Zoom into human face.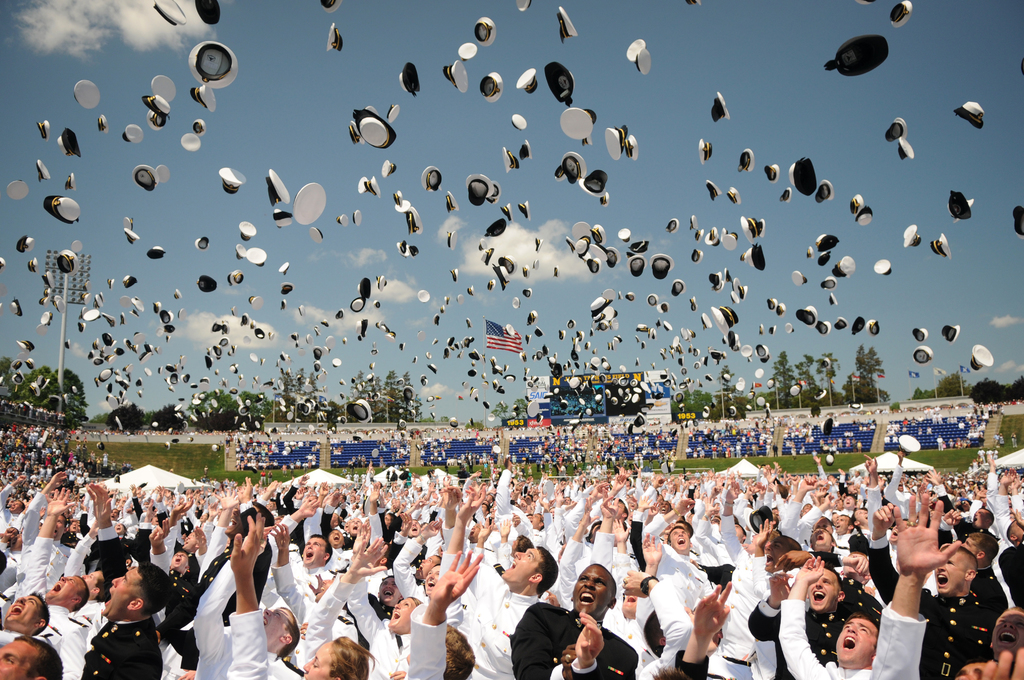
Zoom target: (300,639,329,676).
